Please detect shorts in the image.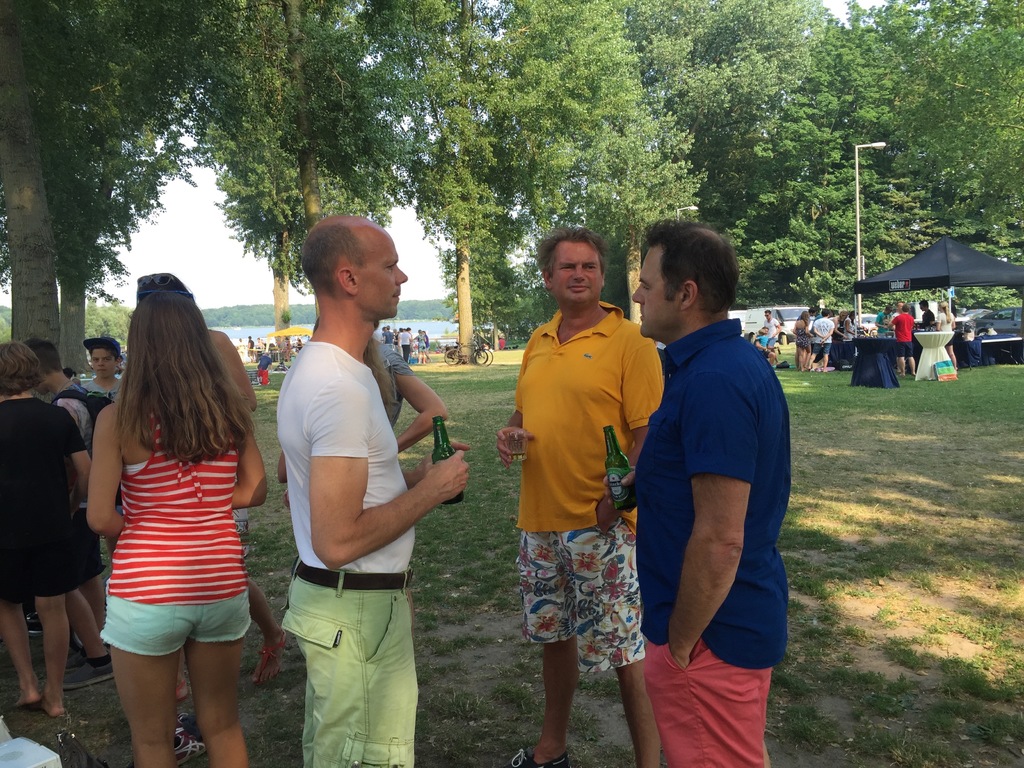
<region>280, 572, 411, 767</region>.
